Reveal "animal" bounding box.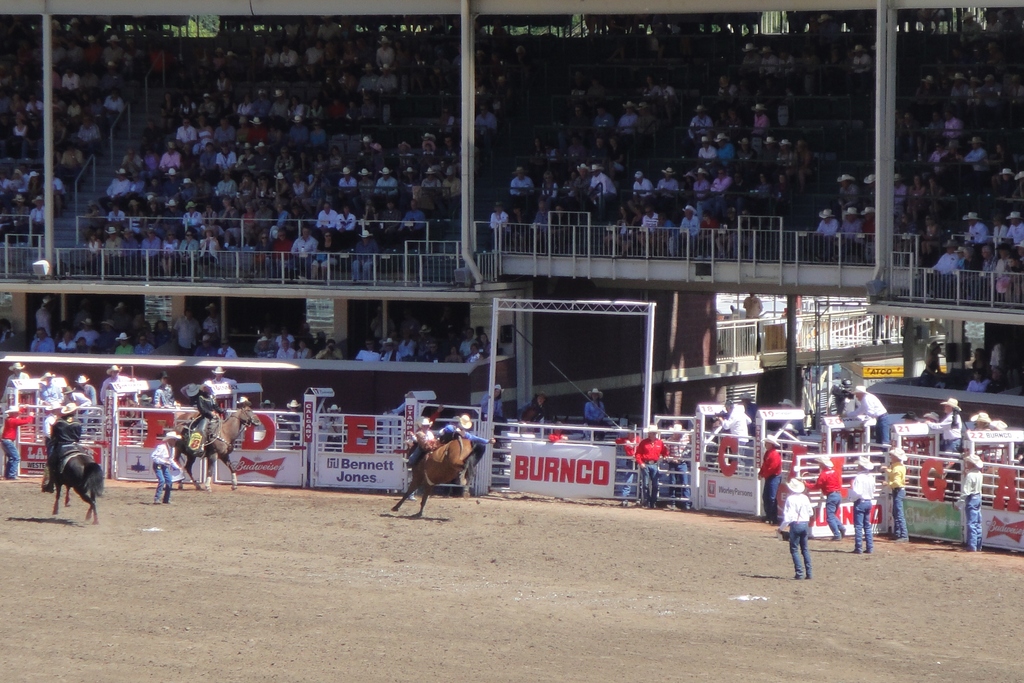
Revealed: [172,399,257,493].
